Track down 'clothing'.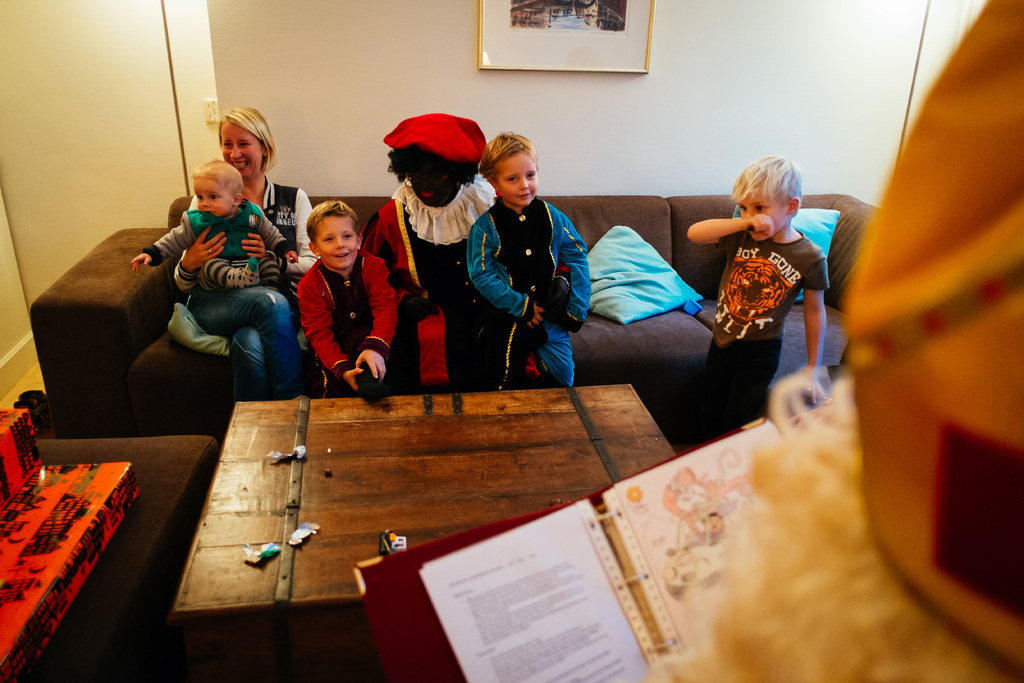
Tracked to box(349, 183, 500, 389).
